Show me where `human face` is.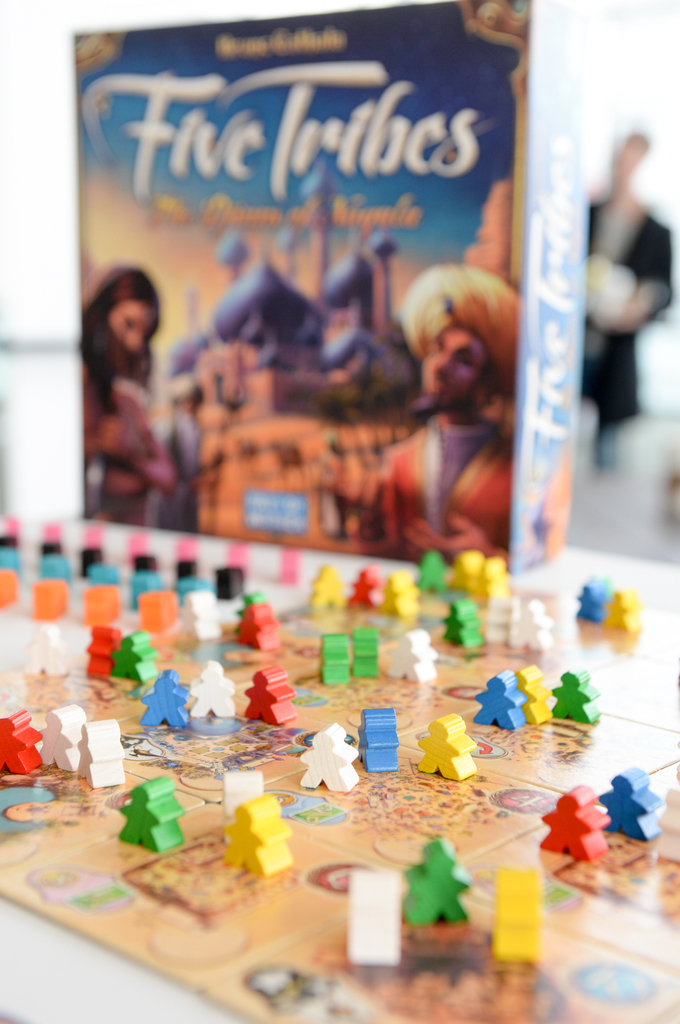
`human face` is at box(106, 302, 153, 349).
